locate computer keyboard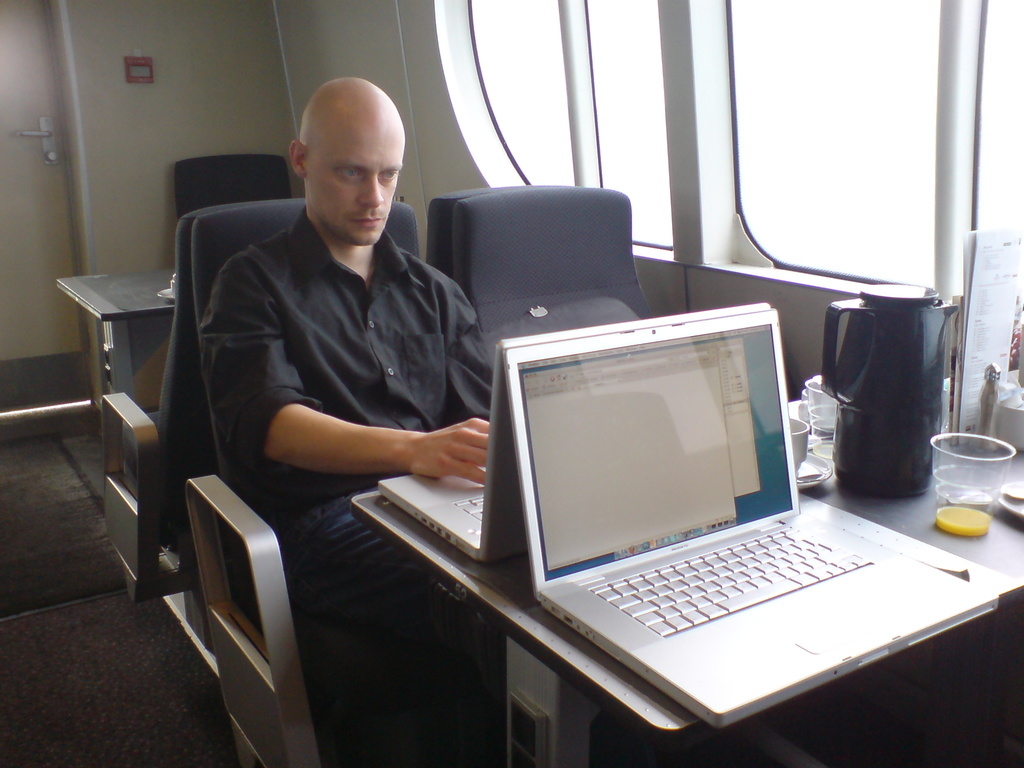
BBox(449, 493, 481, 516)
